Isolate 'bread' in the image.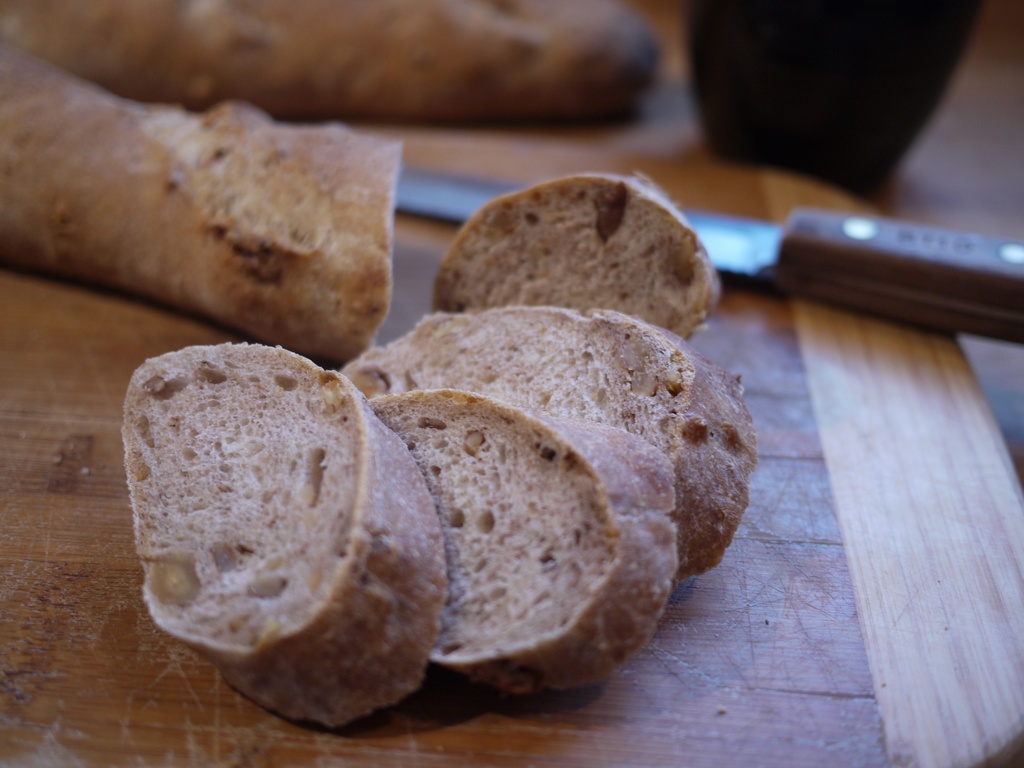
Isolated region: bbox(369, 390, 676, 709).
